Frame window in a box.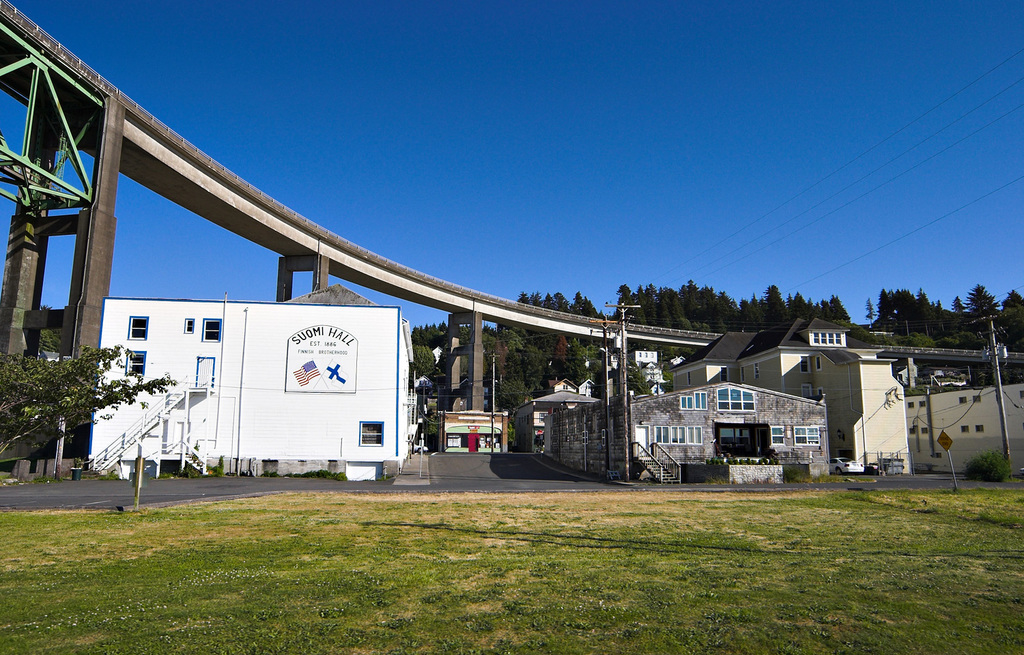
region(204, 316, 221, 343).
